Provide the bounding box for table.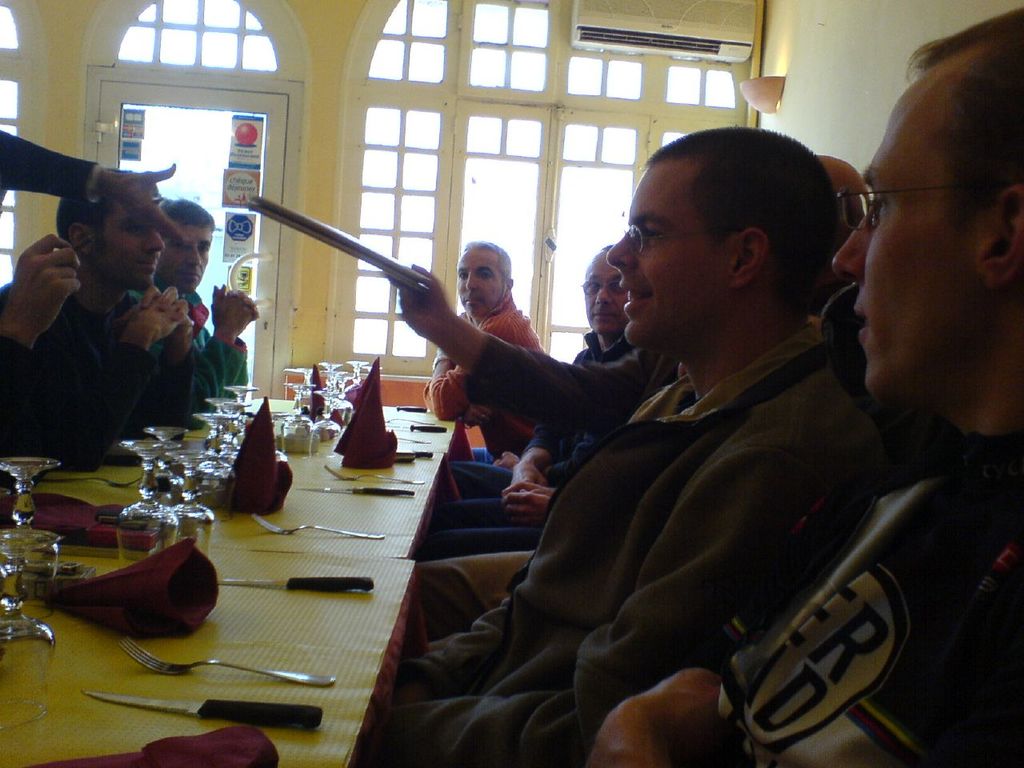
<region>0, 436, 442, 554</region>.
